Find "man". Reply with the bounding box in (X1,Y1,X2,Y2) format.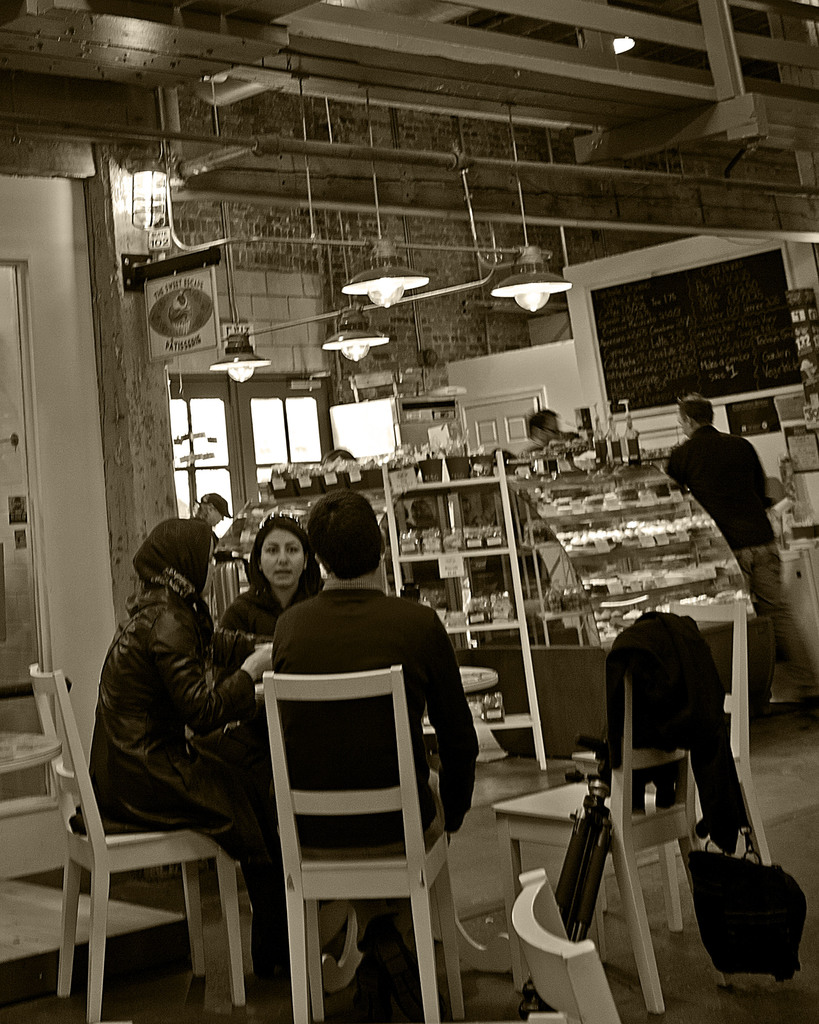
(665,378,795,609).
